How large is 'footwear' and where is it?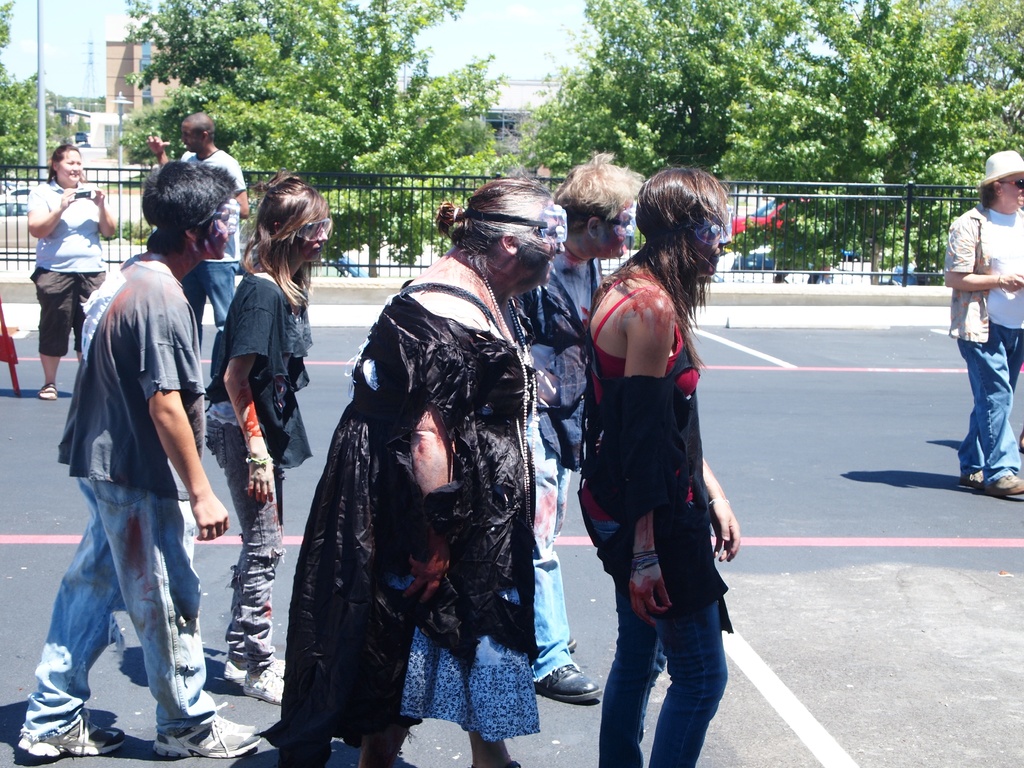
Bounding box: locate(10, 714, 130, 765).
